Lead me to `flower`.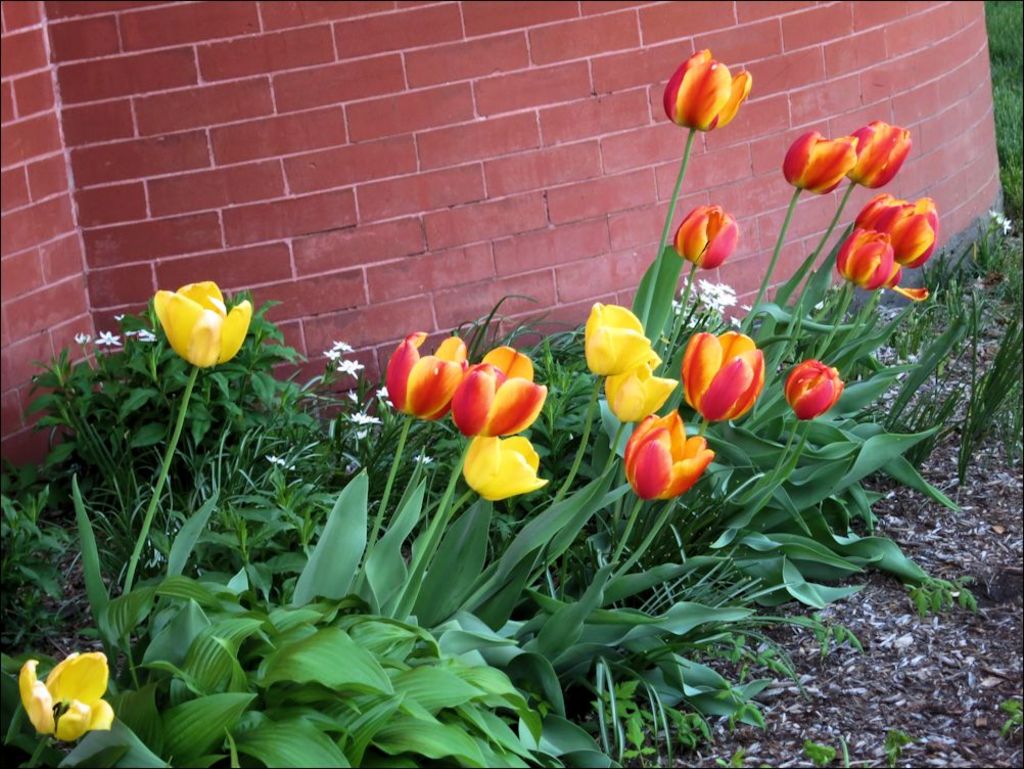
Lead to rect(73, 328, 88, 349).
